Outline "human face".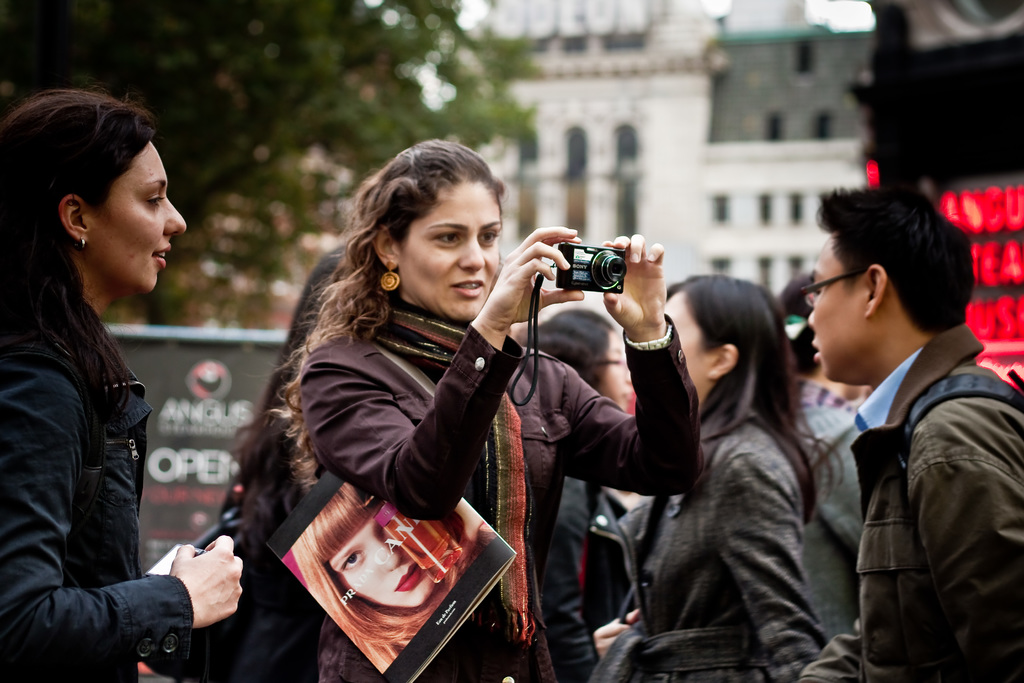
Outline: rect(664, 291, 714, 399).
